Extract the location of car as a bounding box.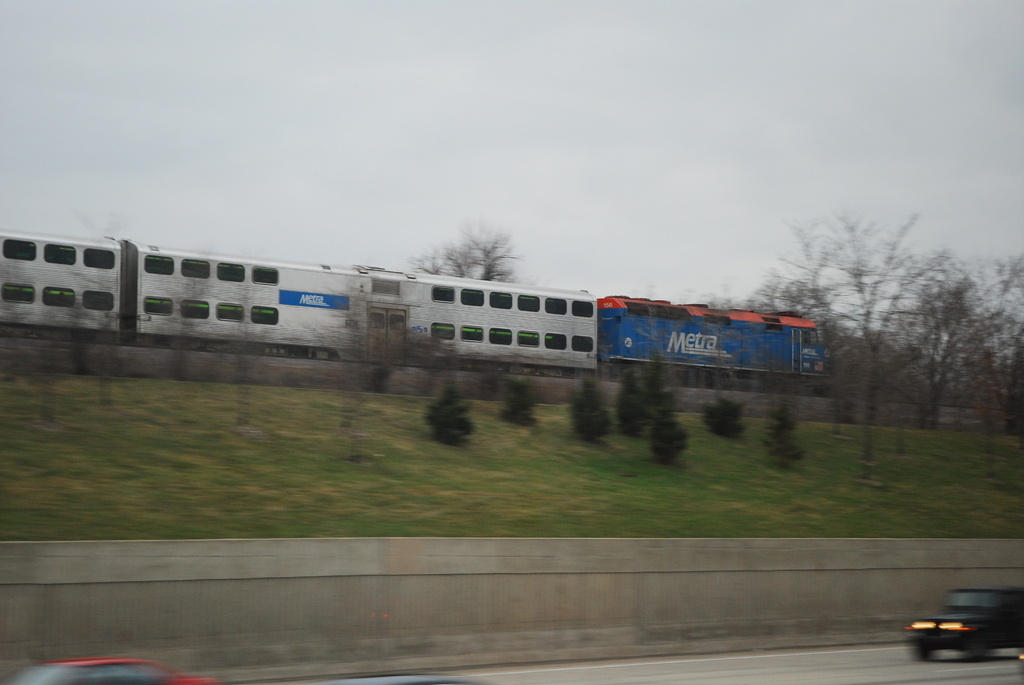
902/580/1023/663.
